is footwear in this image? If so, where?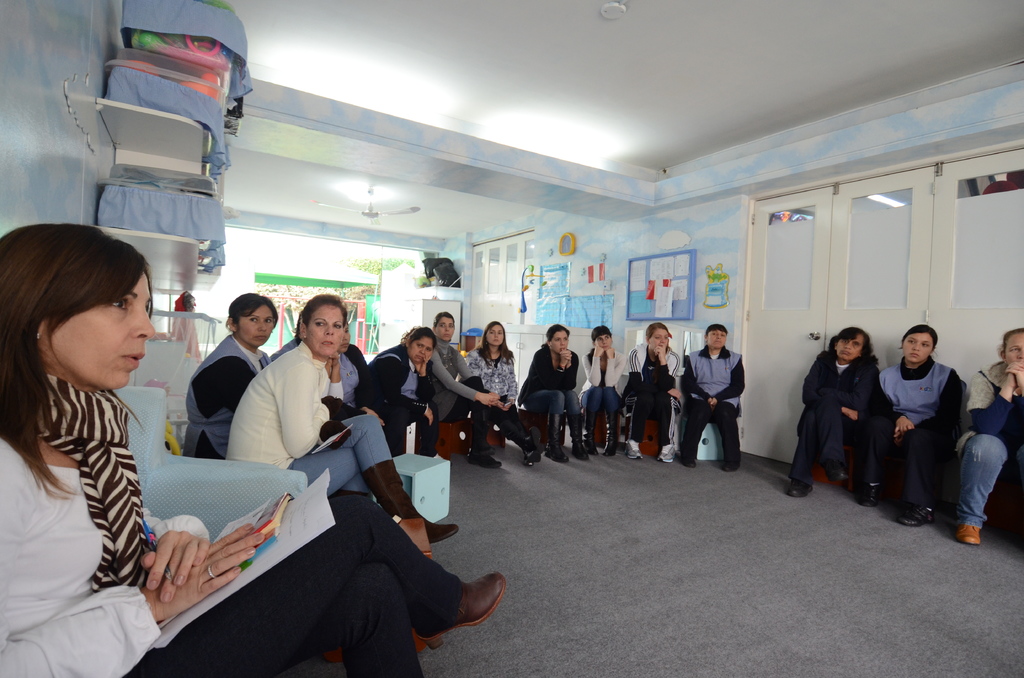
Yes, at [left=401, top=569, right=495, bottom=655].
